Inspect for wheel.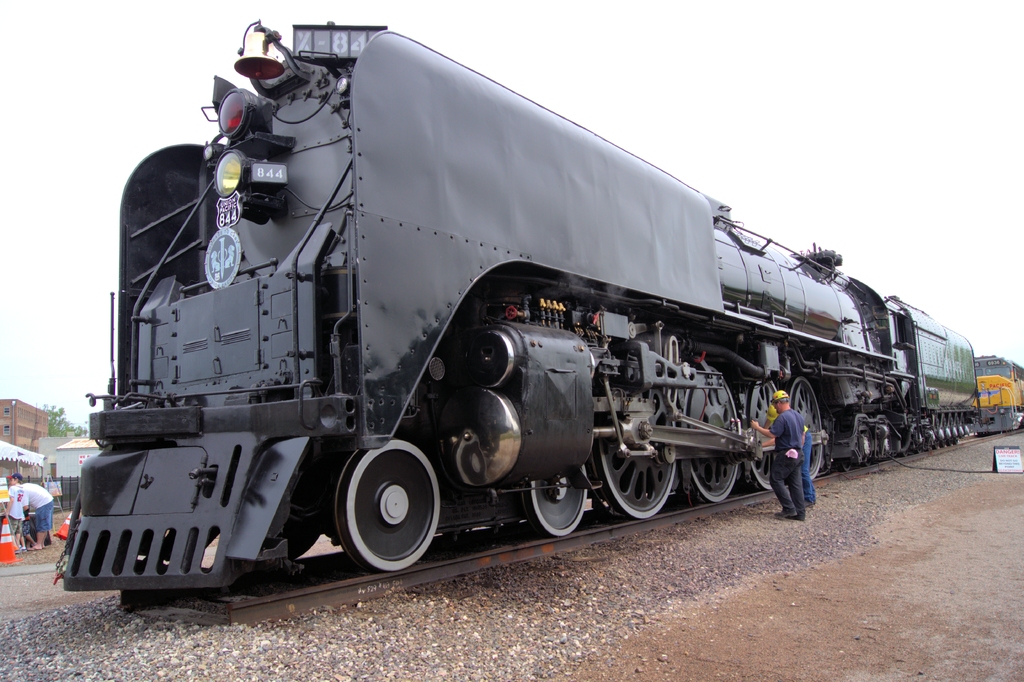
Inspection: x1=934 y1=443 x2=941 y2=449.
